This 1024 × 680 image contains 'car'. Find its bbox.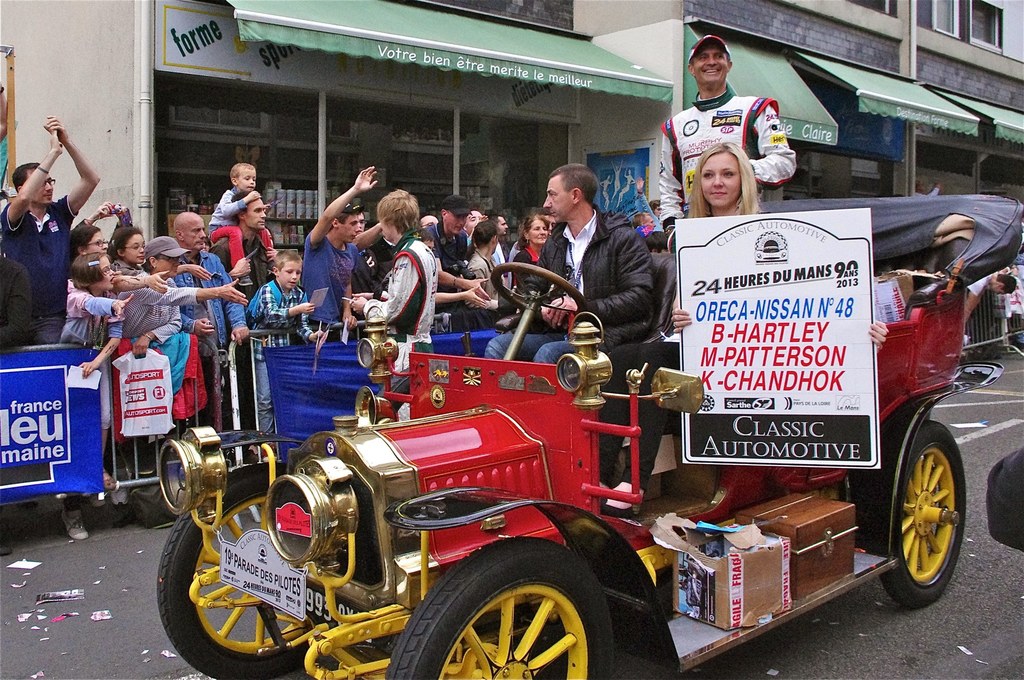
bbox=(156, 195, 1023, 679).
